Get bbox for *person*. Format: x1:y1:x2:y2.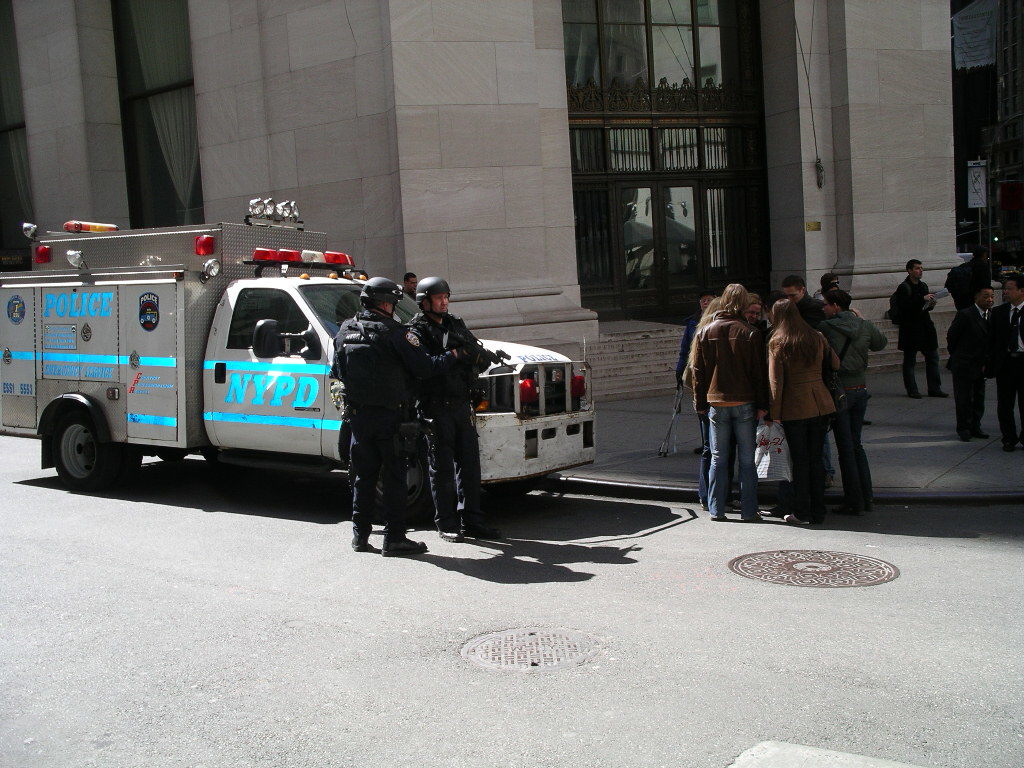
944:287:995:448.
